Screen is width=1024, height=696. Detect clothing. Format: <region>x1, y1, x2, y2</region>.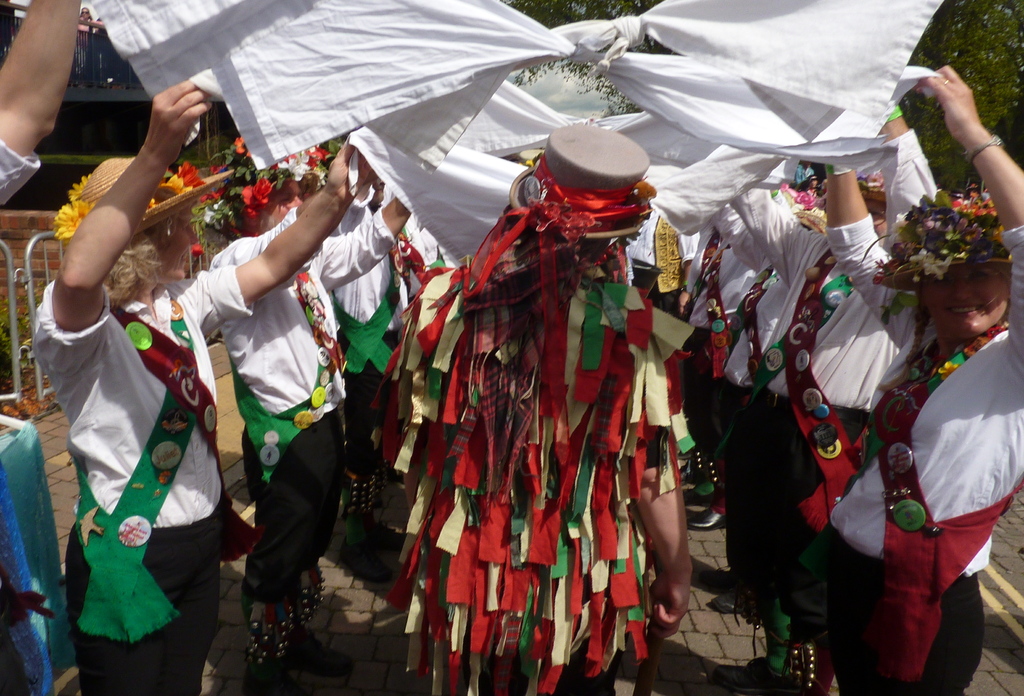
<region>205, 206, 397, 684</region>.
